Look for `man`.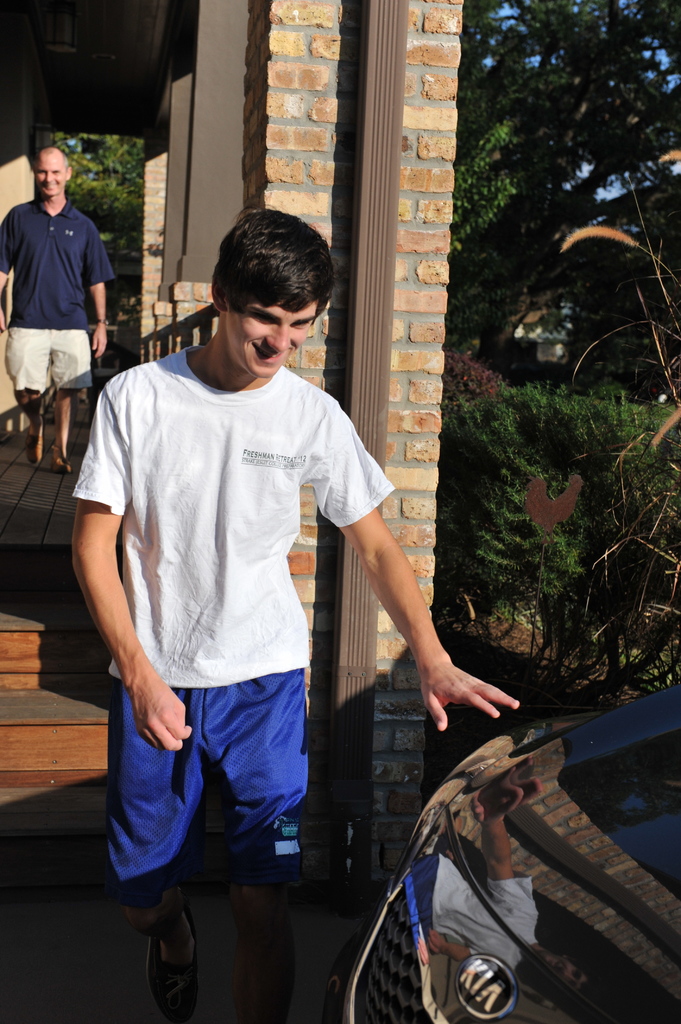
Found: {"x1": 0, "y1": 147, "x2": 114, "y2": 470}.
